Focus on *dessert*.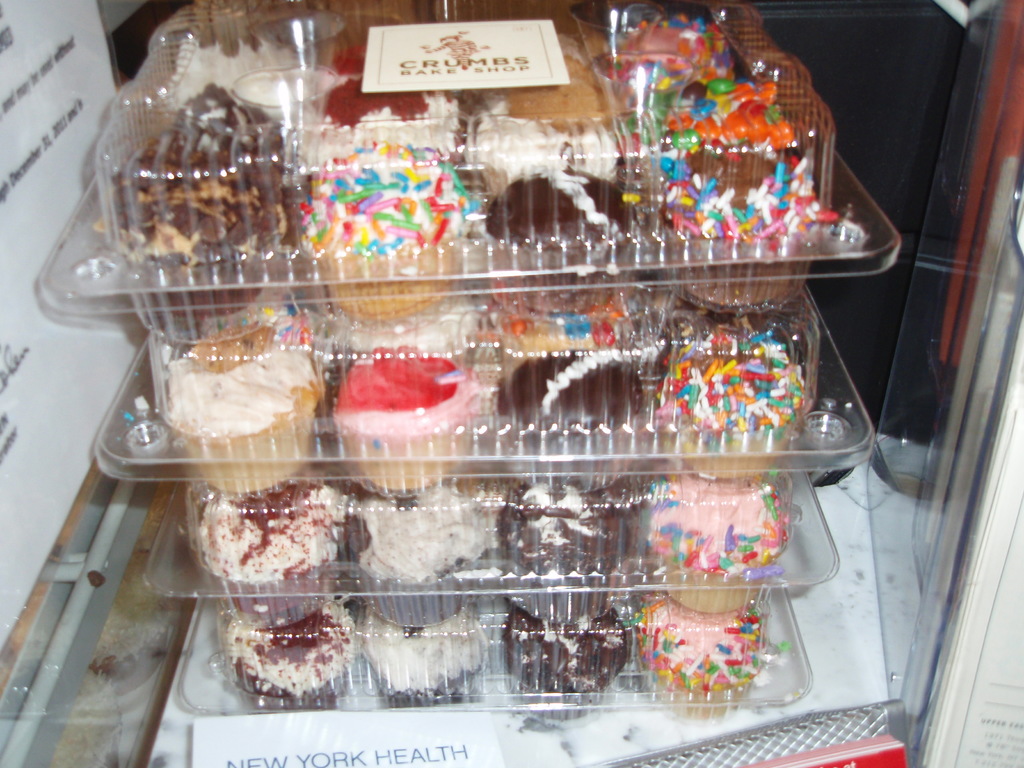
Focused at (362,617,500,709).
